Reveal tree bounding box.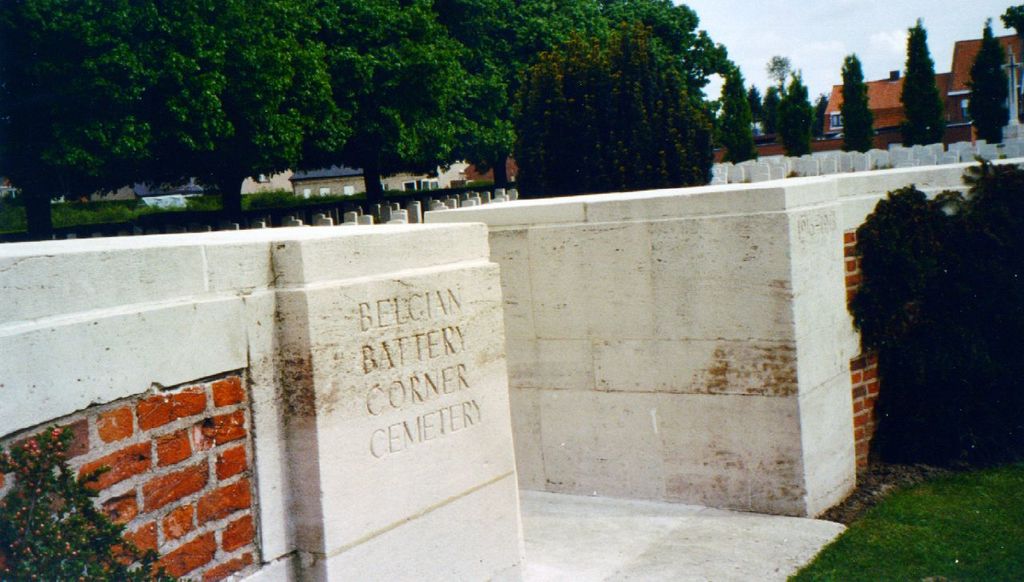
Revealed: region(519, 40, 613, 195).
